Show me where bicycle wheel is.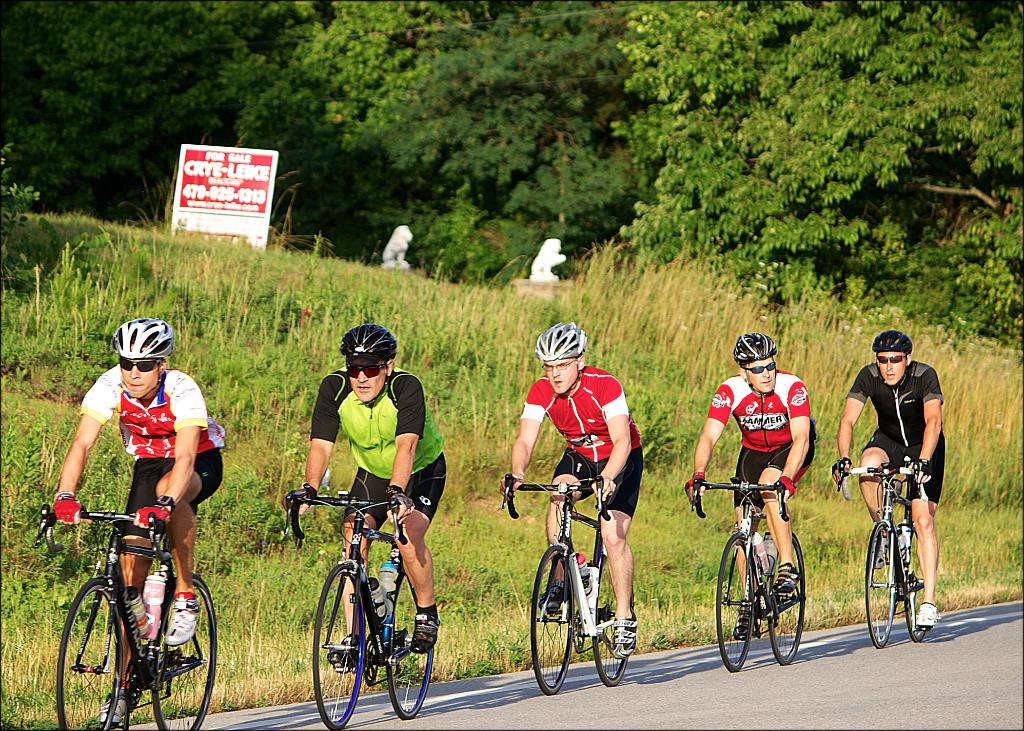
bicycle wheel is at (150, 573, 215, 730).
